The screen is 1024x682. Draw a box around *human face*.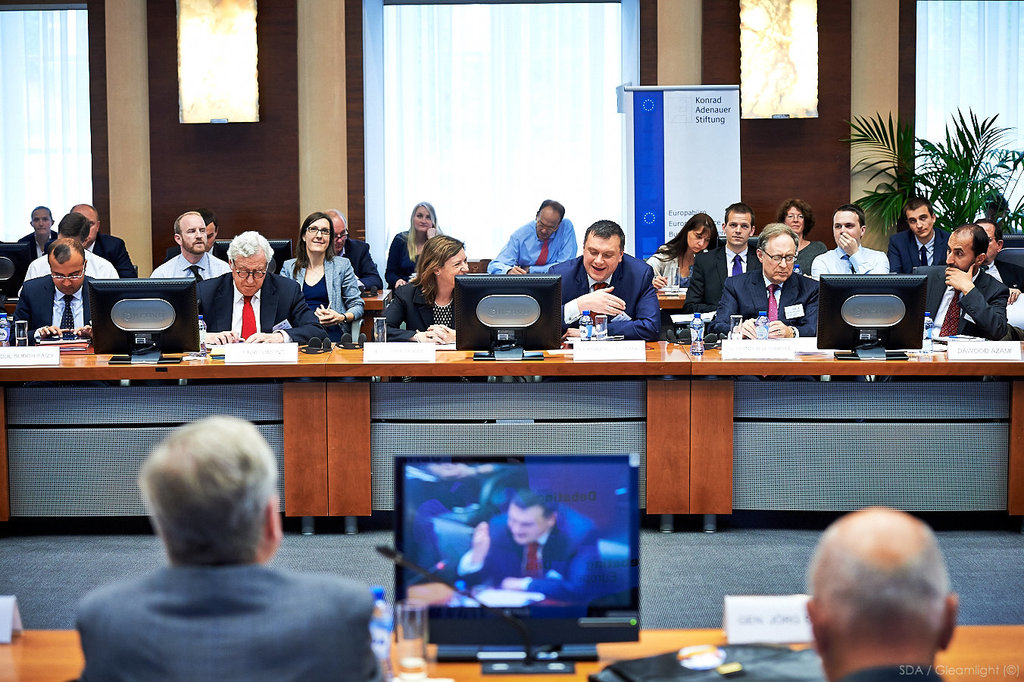
942:230:974:272.
